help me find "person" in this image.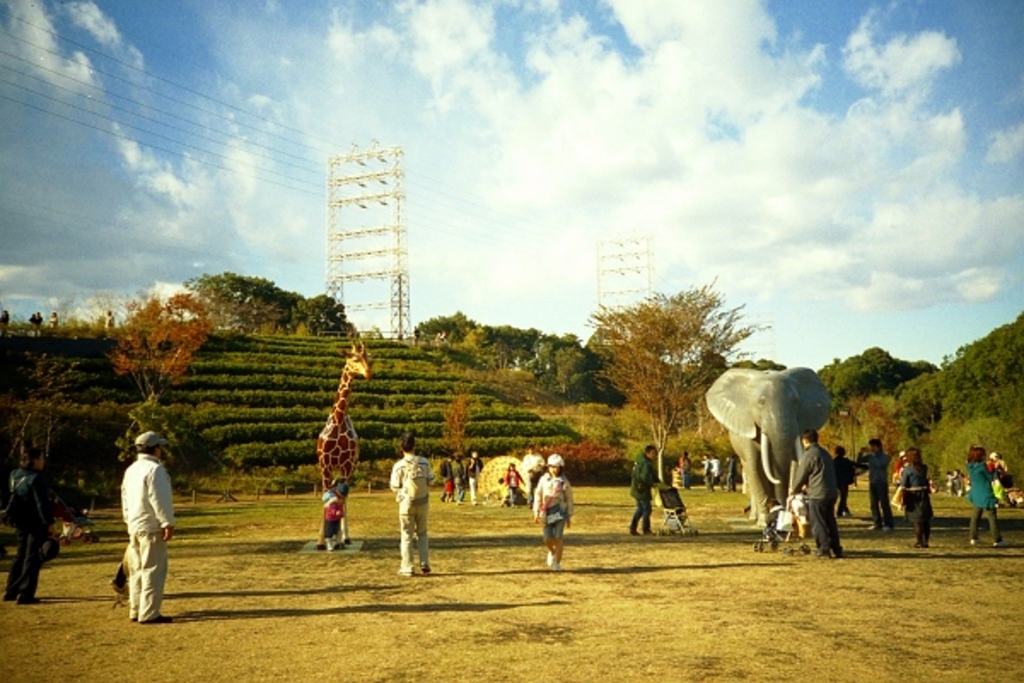
Found it: 783 430 850 563.
